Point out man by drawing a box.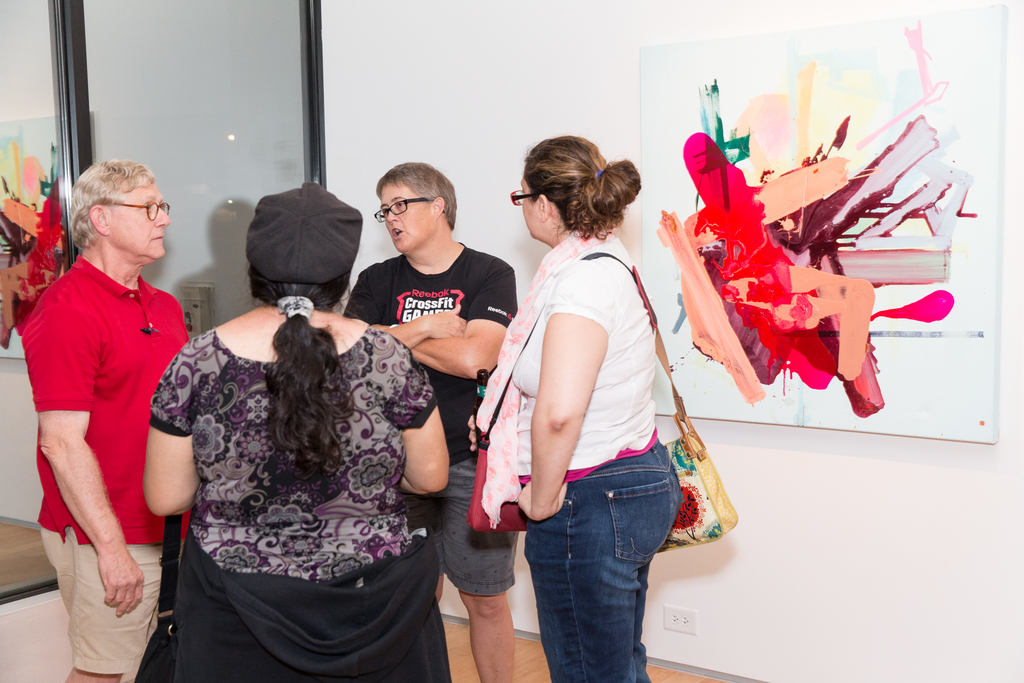
[345,161,518,682].
